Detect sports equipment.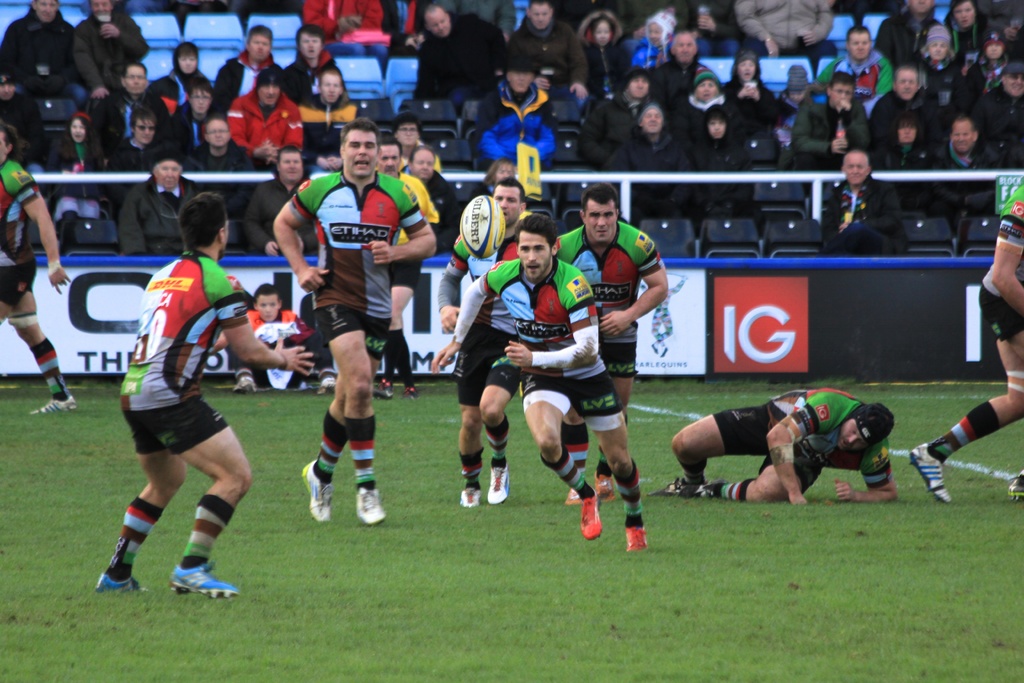
Detected at <region>580, 497, 601, 541</region>.
